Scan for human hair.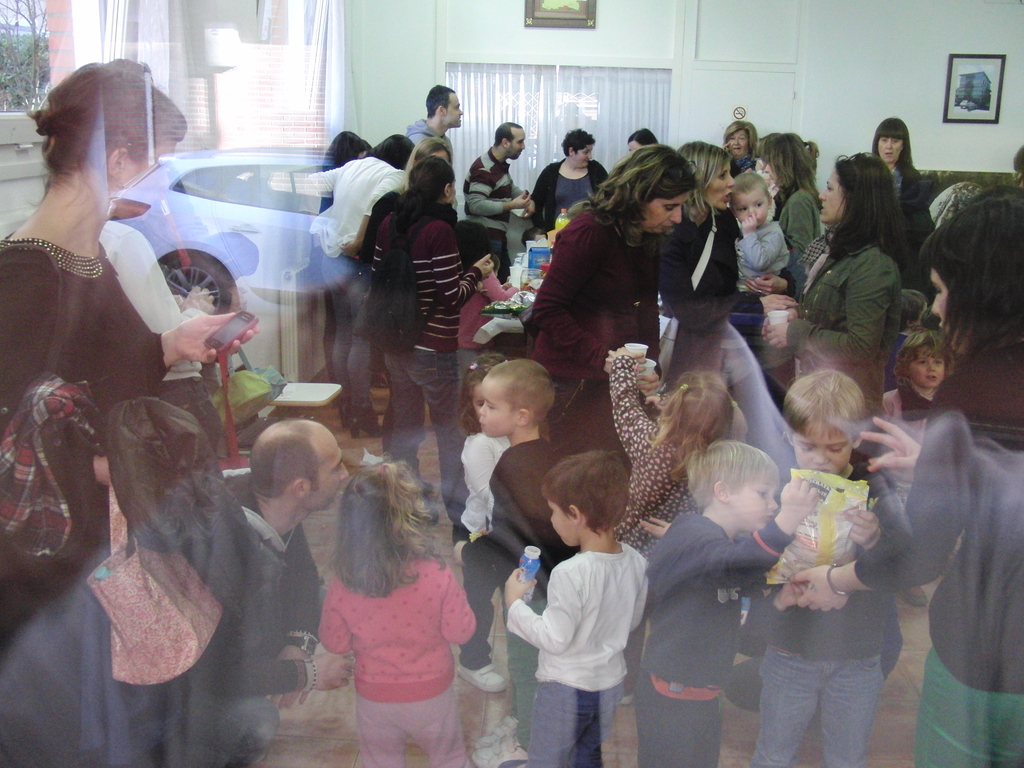
Scan result: <region>763, 127, 826, 200</region>.
